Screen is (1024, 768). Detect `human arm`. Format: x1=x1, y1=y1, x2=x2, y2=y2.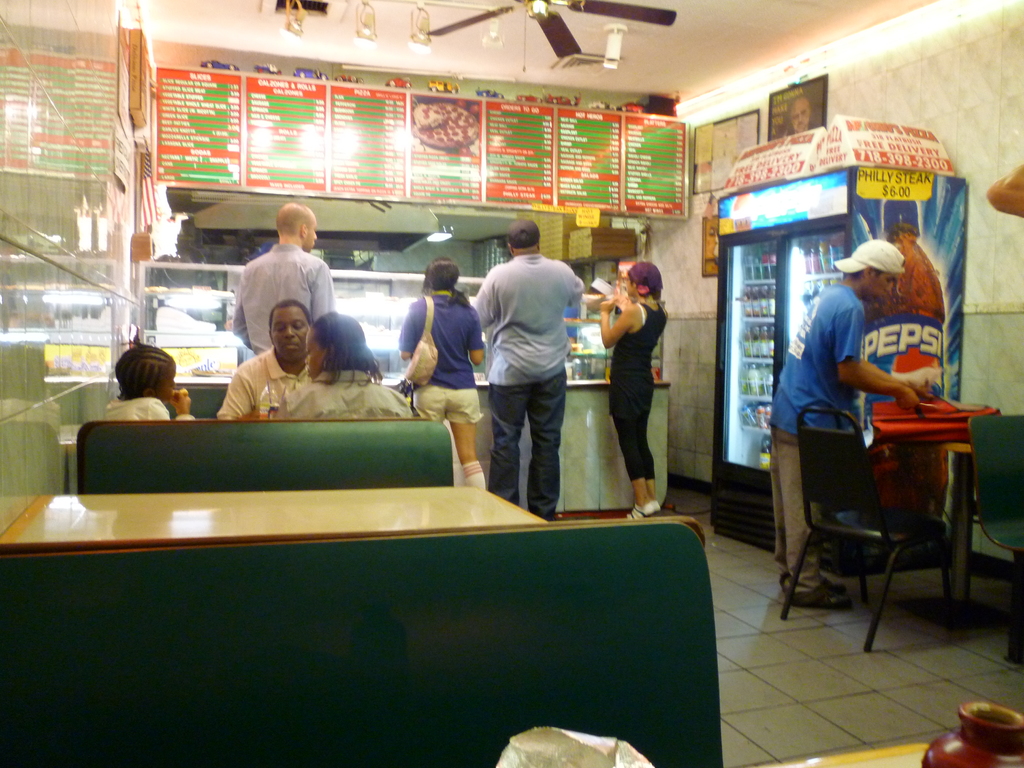
x1=231, y1=289, x2=250, y2=346.
